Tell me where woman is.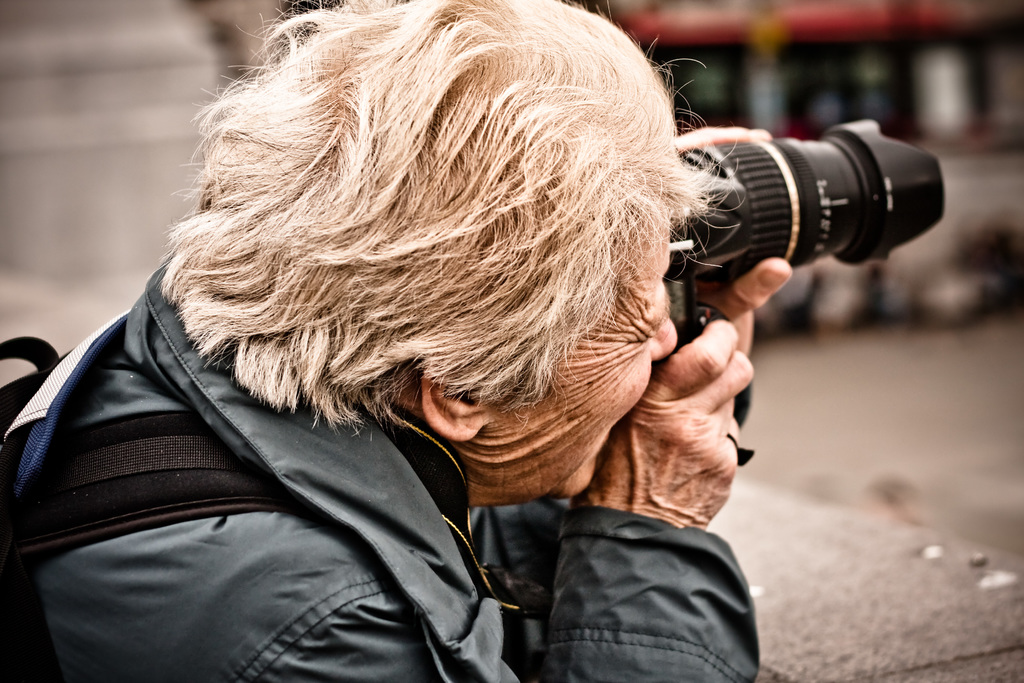
woman is at left=0, top=0, right=801, bottom=682.
